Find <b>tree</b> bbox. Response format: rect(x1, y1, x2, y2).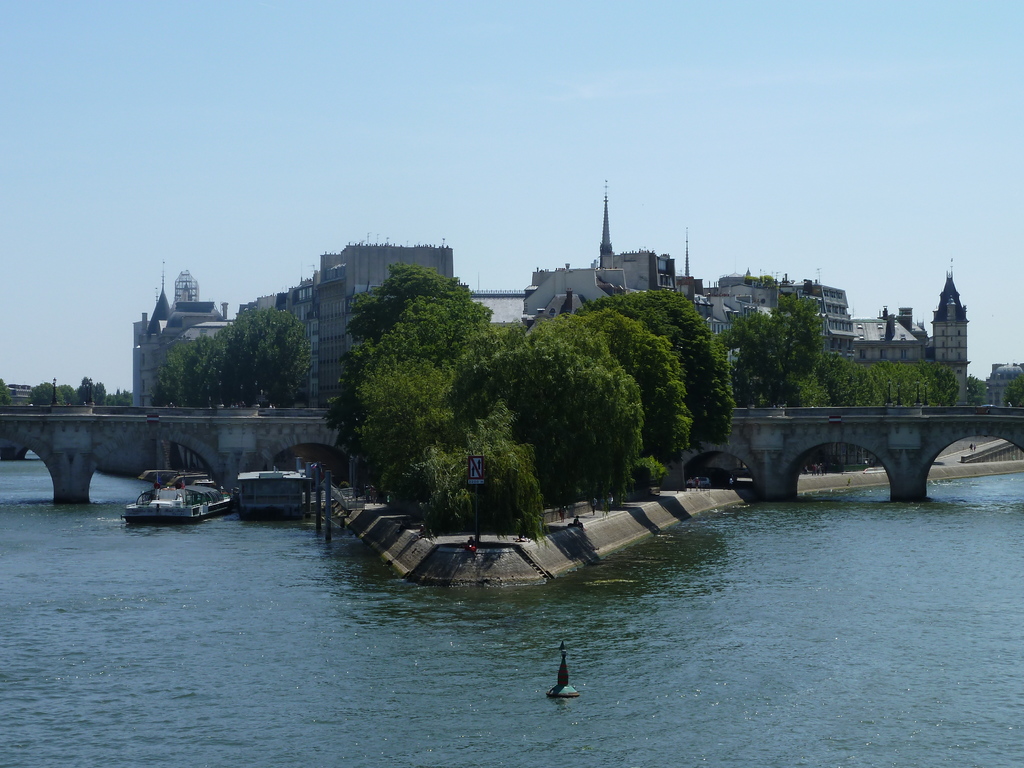
rect(577, 307, 701, 507).
